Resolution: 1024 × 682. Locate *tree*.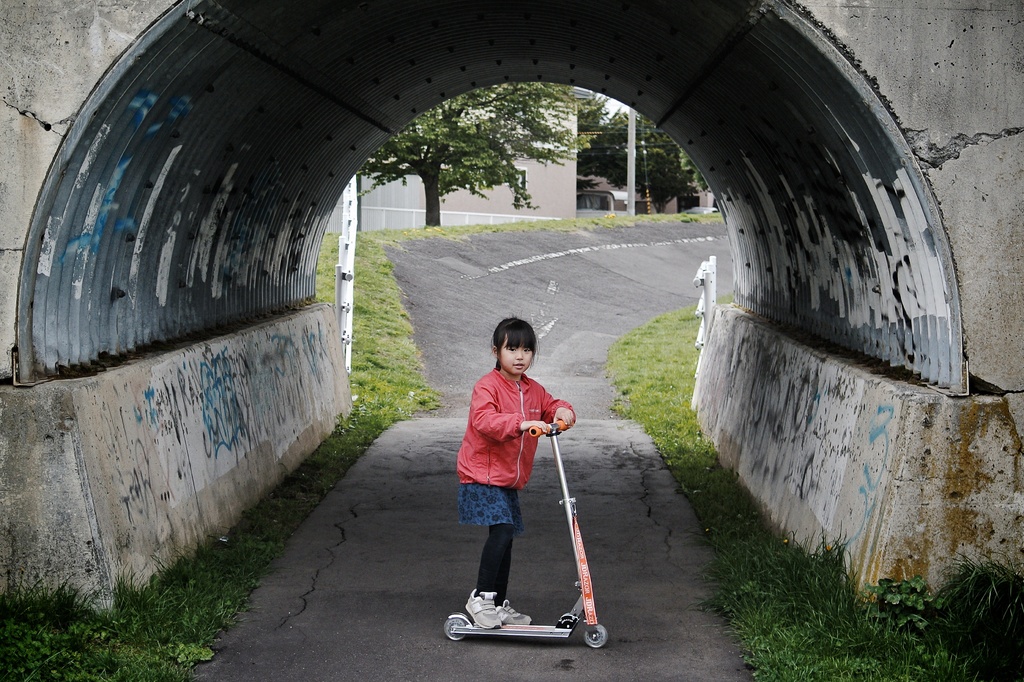
[589, 118, 687, 223].
